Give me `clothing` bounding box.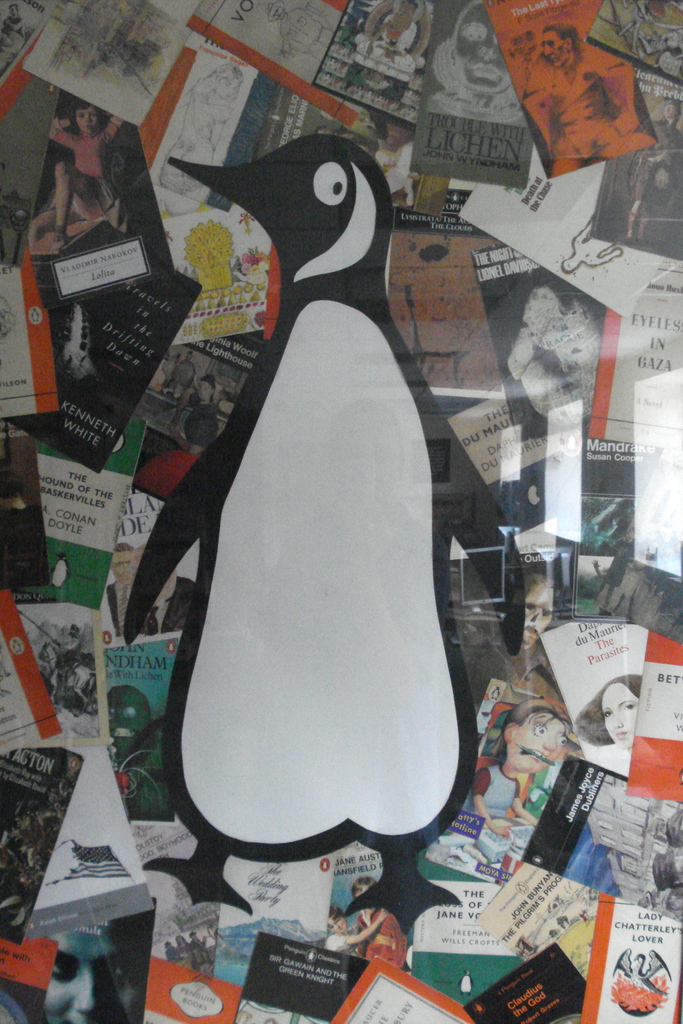
[470,762,522,840].
